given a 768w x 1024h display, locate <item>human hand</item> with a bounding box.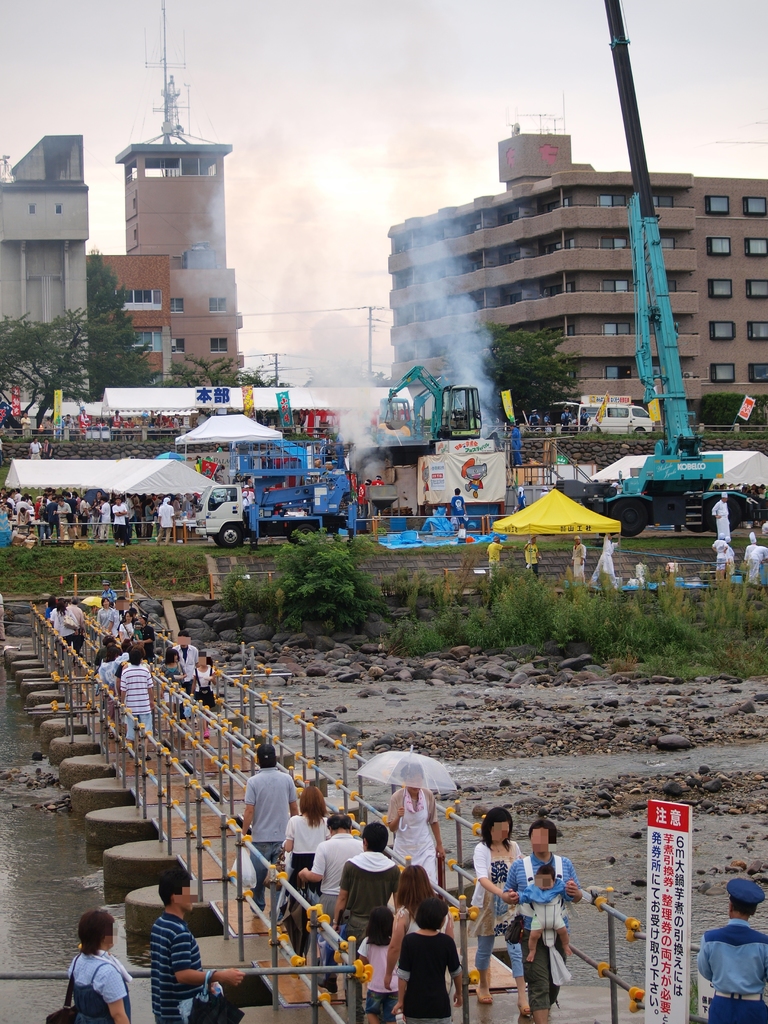
Located: Rect(568, 886, 580, 900).
